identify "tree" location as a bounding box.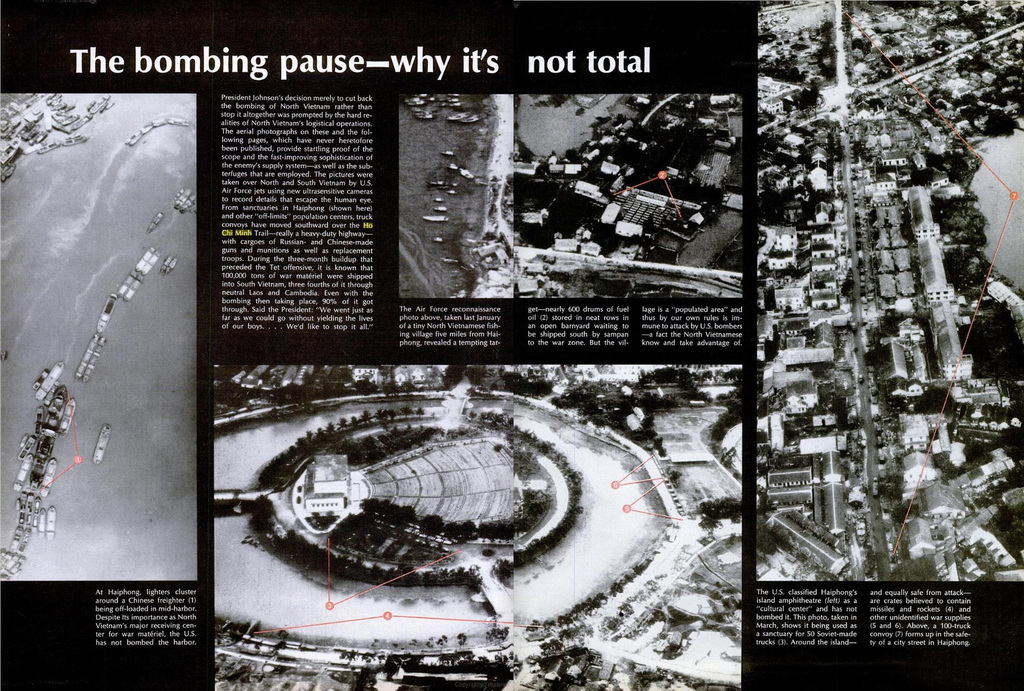
<region>457, 517, 476, 548</region>.
